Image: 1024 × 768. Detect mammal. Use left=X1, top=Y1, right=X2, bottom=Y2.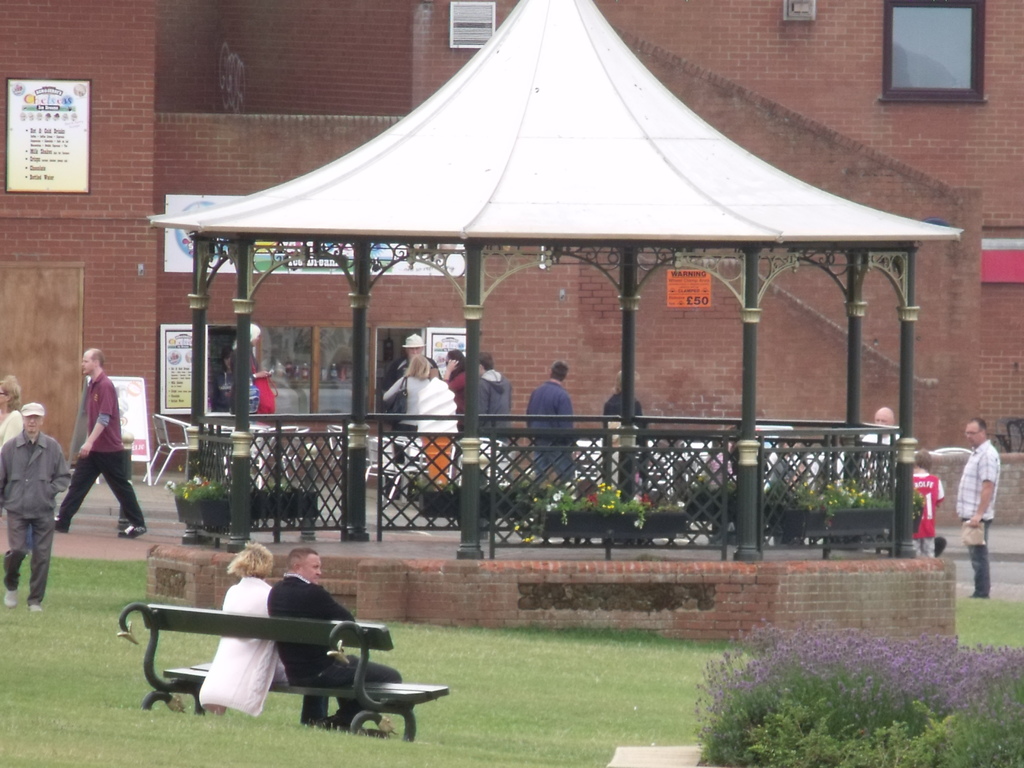
left=0, top=372, right=28, bottom=445.
